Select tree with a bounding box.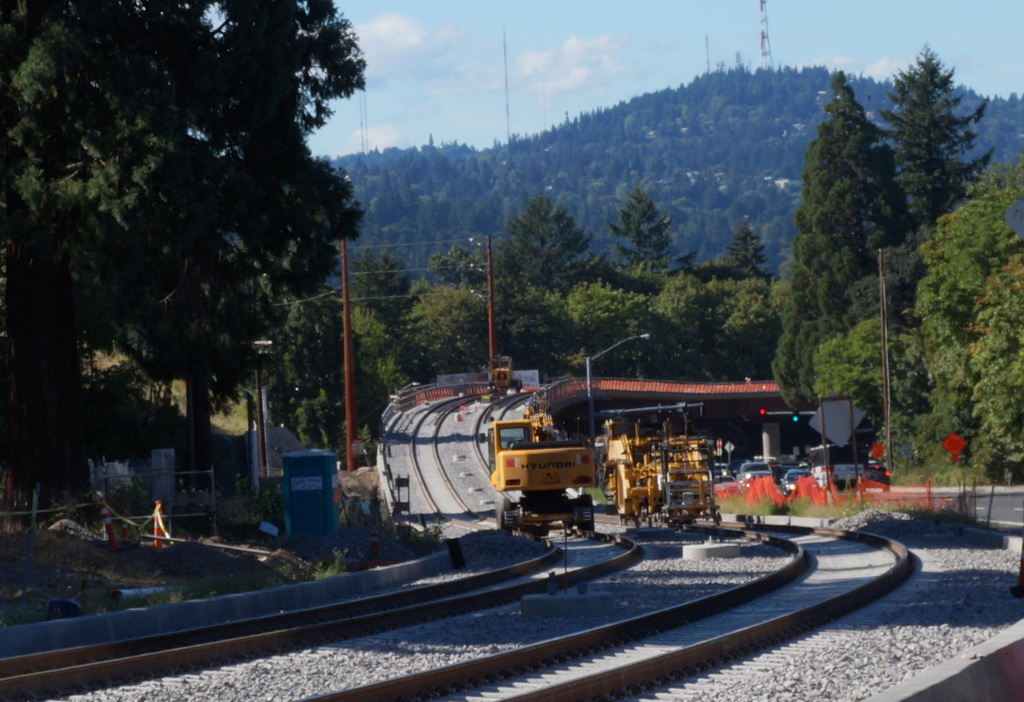
box(960, 250, 1023, 477).
